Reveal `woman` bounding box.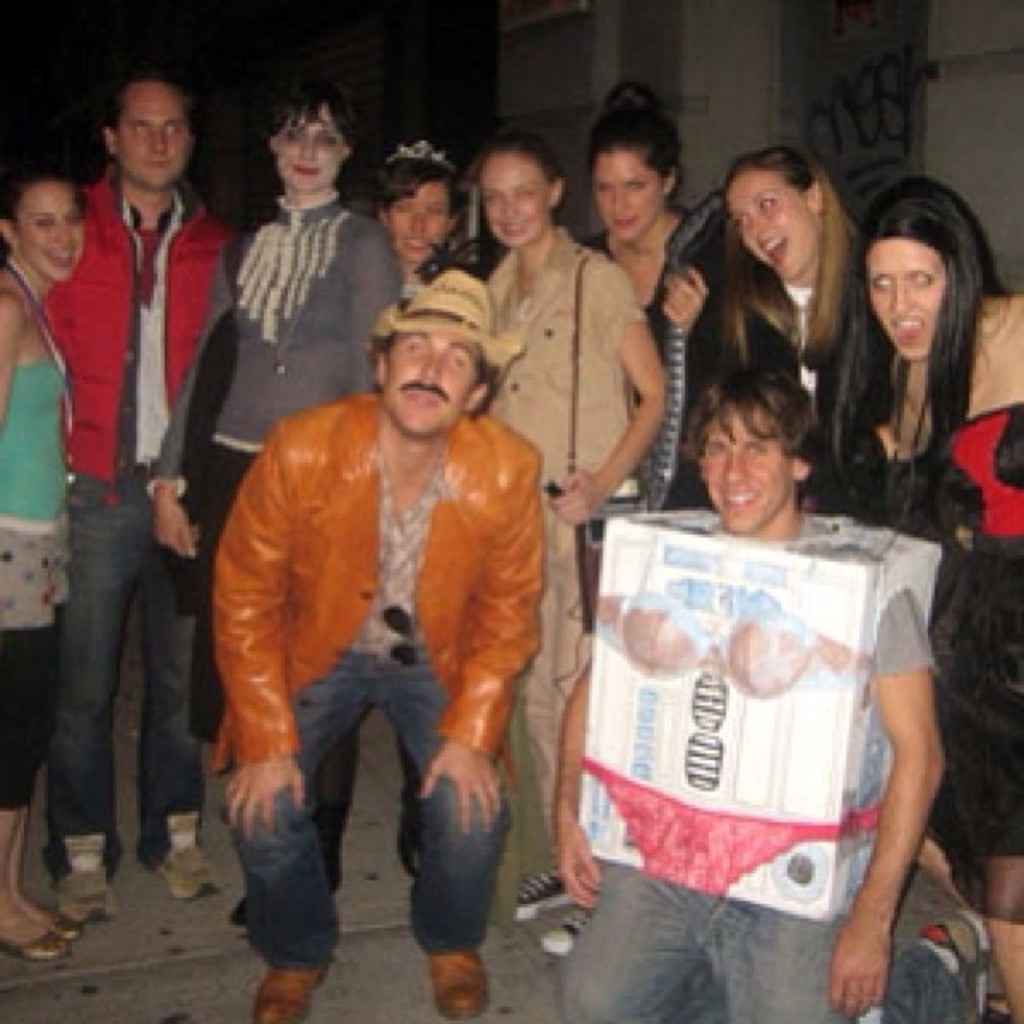
Revealed: Rect(461, 114, 682, 970).
